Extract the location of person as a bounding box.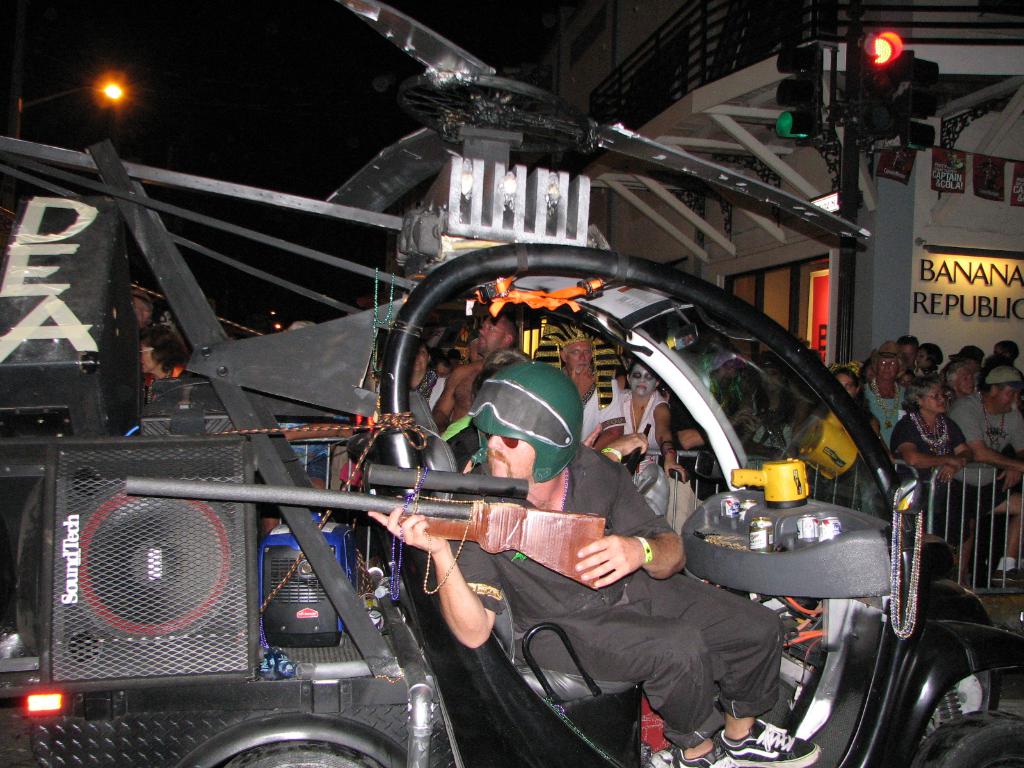
(left=360, top=355, right=830, bottom=767).
